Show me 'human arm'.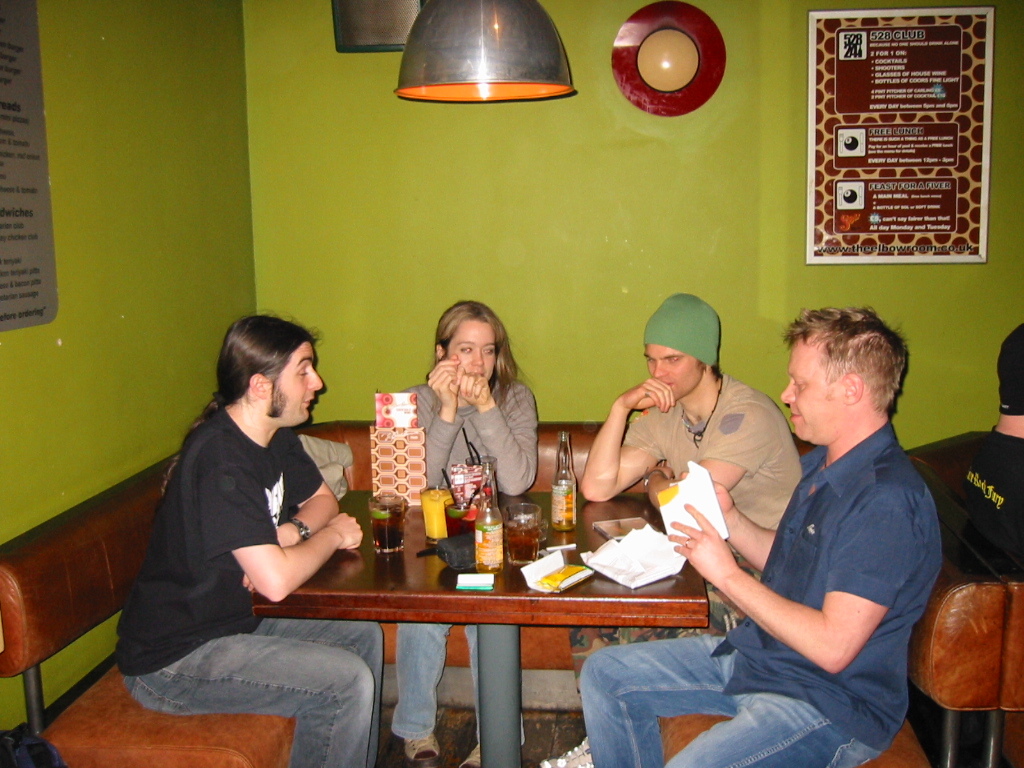
'human arm' is here: {"x1": 582, "y1": 371, "x2": 687, "y2": 503}.
